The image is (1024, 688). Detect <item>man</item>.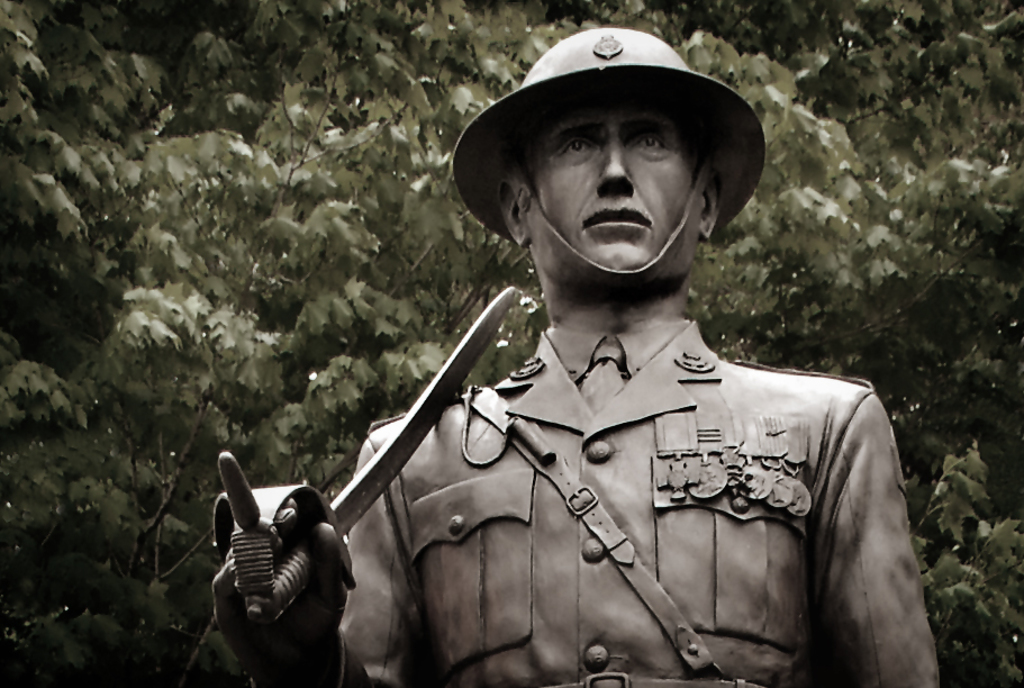
Detection: 277 31 932 681.
